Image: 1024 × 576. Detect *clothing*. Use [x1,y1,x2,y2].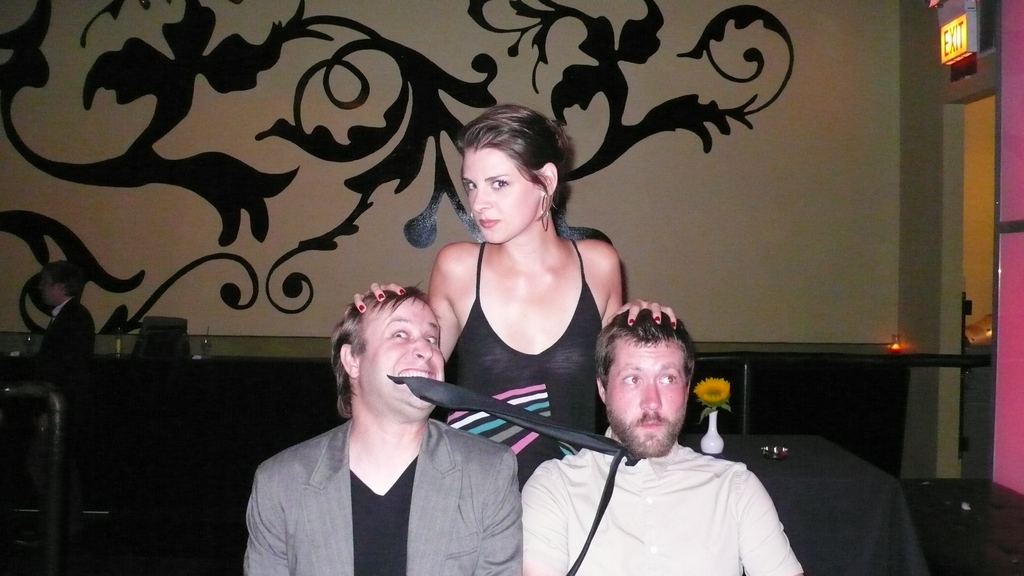
[18,294,101,392].
